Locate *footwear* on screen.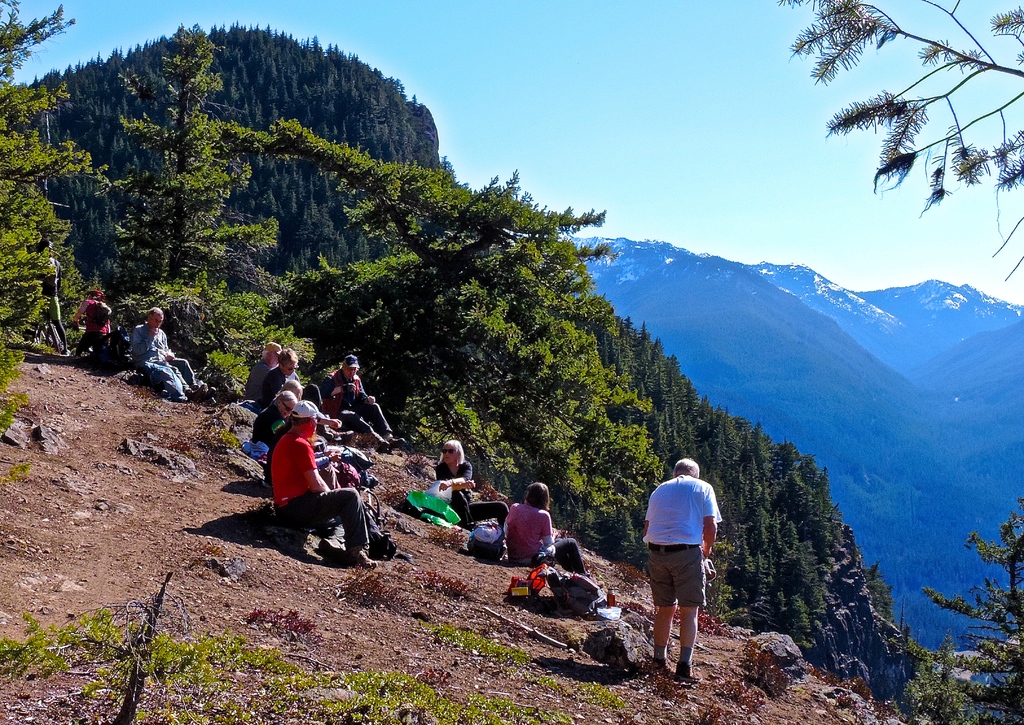
On screen at bbox(188, 383, 200, 406).
